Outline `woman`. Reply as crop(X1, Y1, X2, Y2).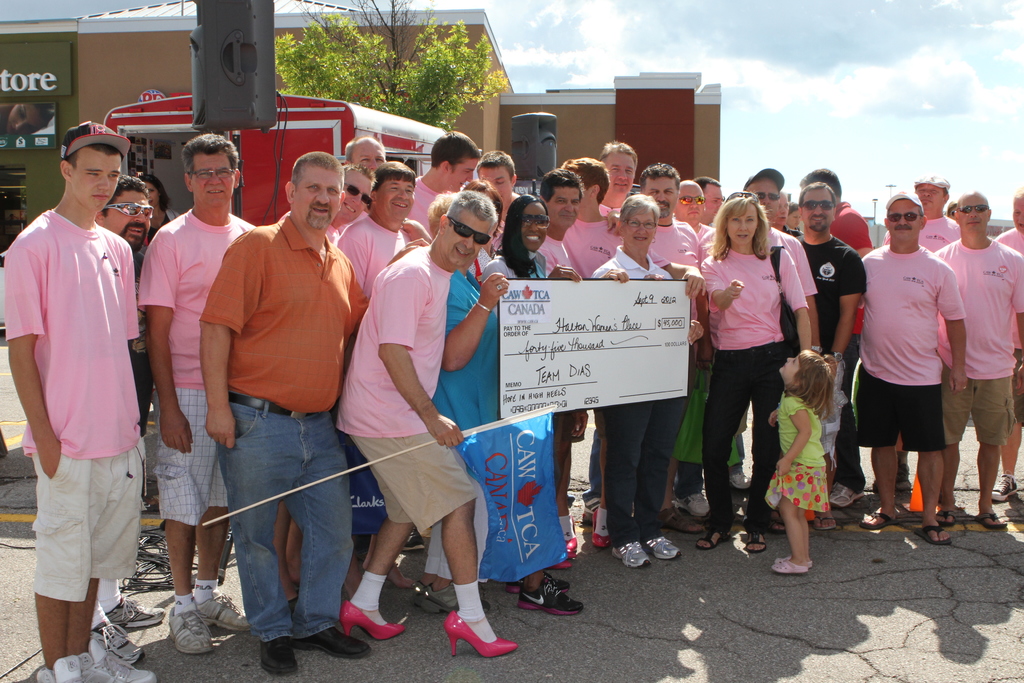
crop(409, 189, 509, 614).
